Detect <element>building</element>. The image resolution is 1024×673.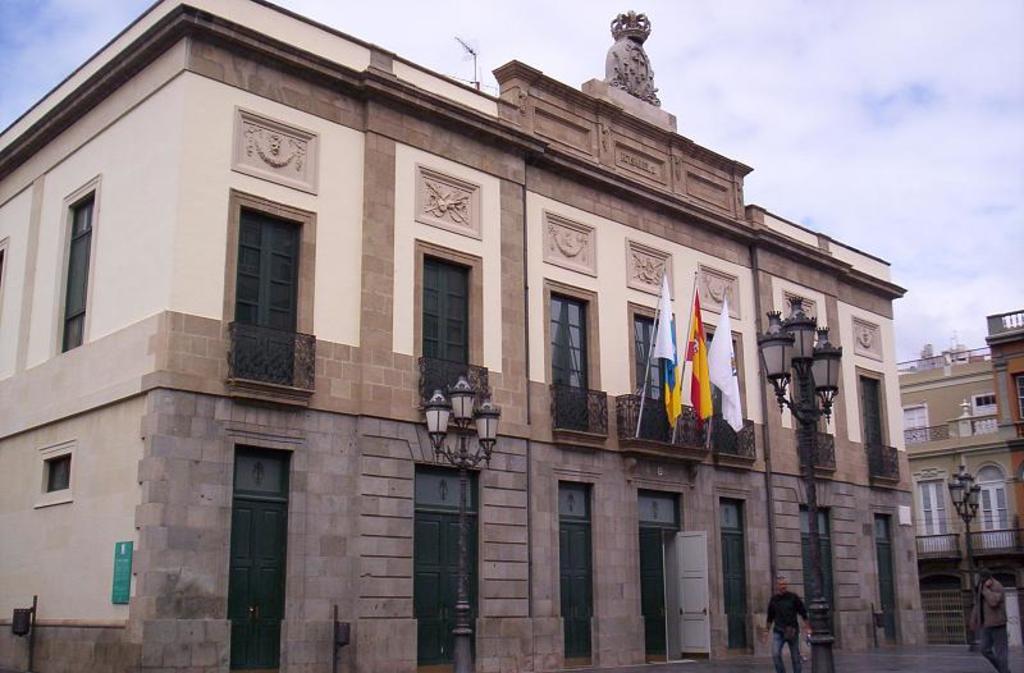
bbox=[893, 344, 1011, 555].
